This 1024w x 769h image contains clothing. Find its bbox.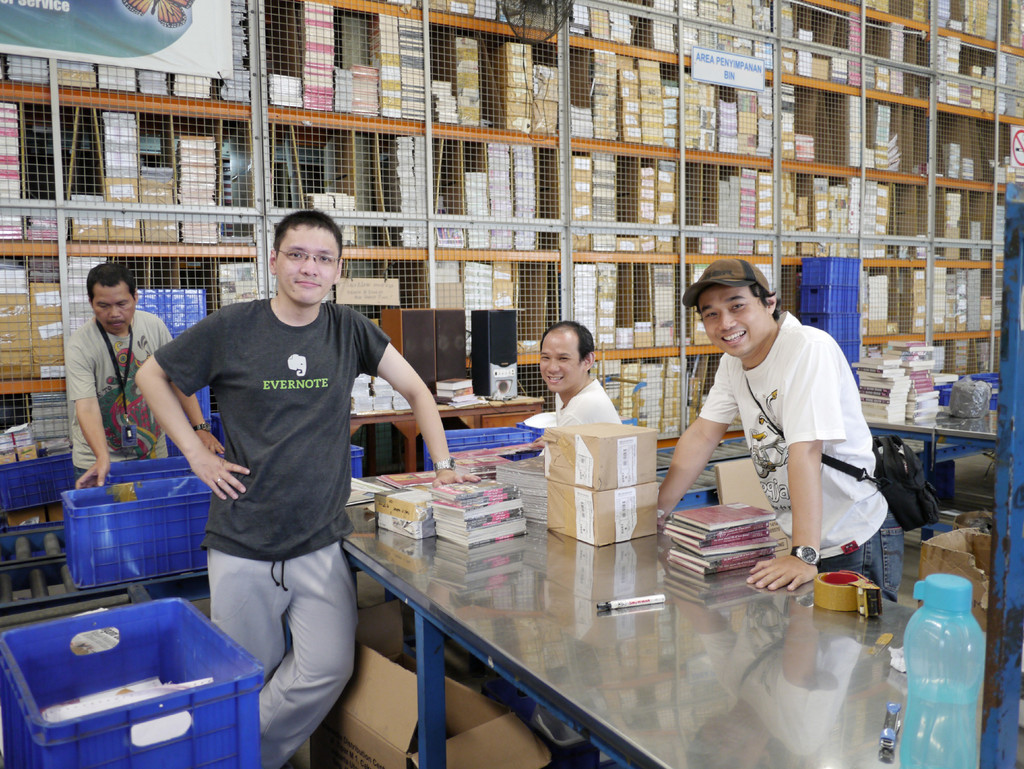
locate(697, 307, 906, 612).
